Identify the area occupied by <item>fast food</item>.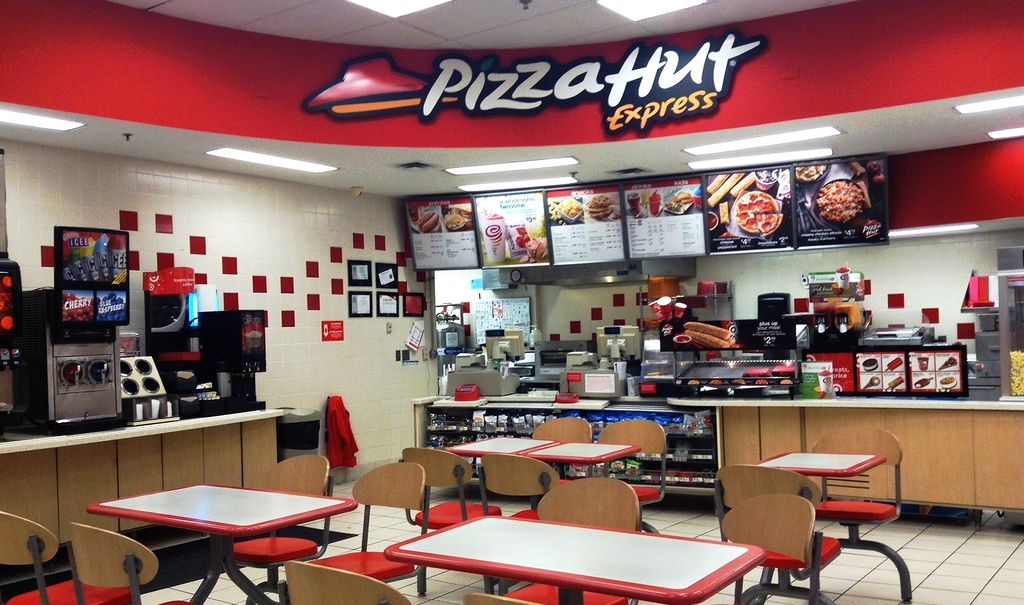
Area: (706, 175, 728, 195).
